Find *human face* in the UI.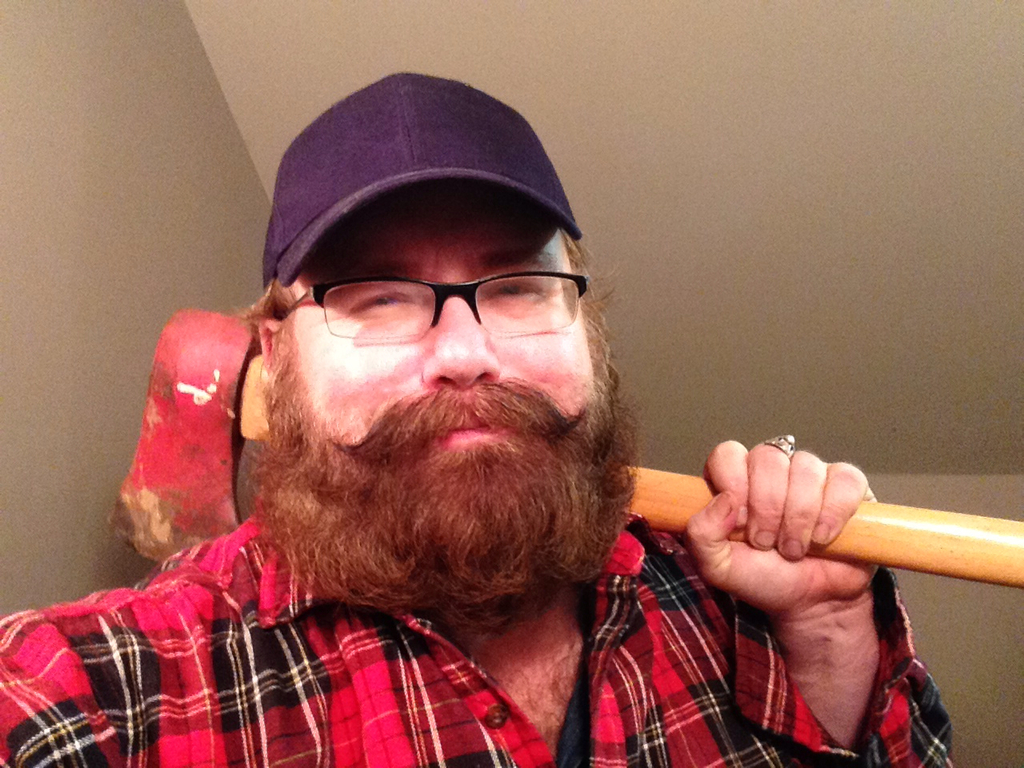
UI element at Rect(297, 186, 600, 546).
